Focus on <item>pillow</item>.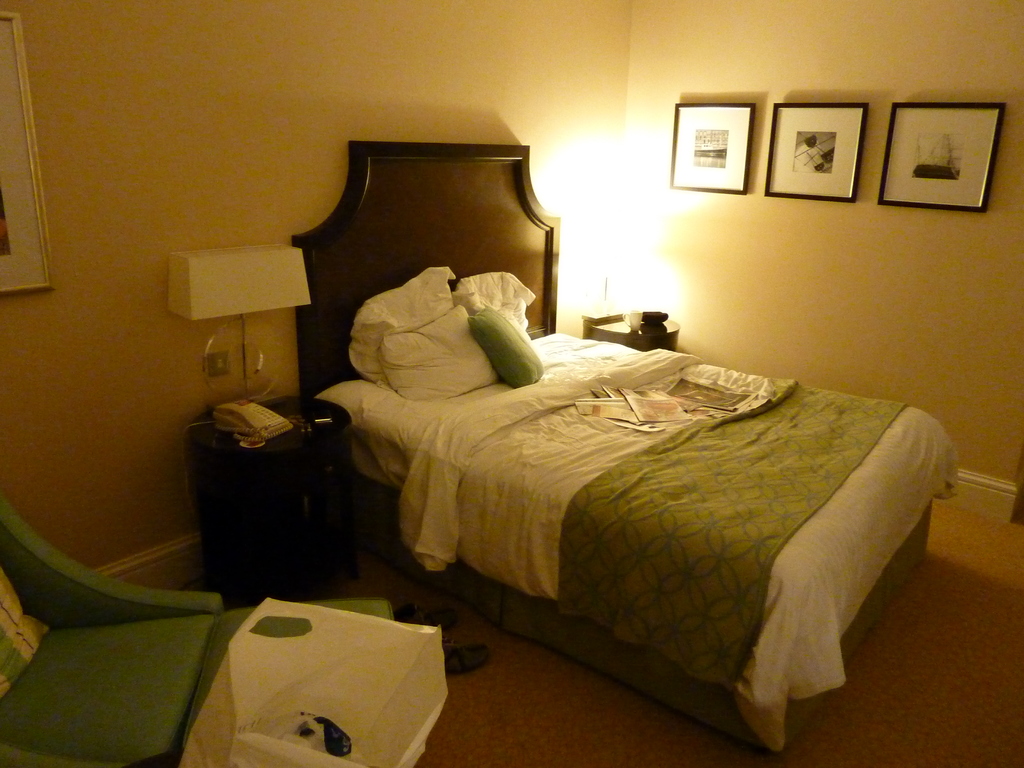
Focused at 467:303:545:401.
